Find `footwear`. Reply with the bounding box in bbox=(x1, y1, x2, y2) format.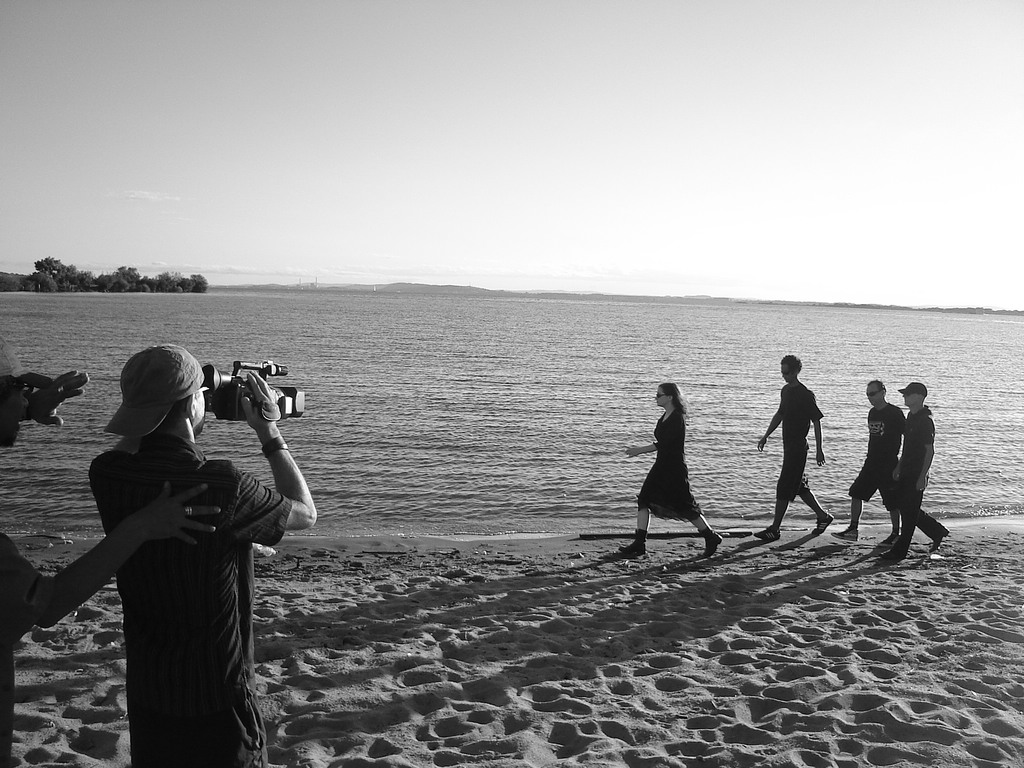
bbox=(874, 533, 900, 547).
